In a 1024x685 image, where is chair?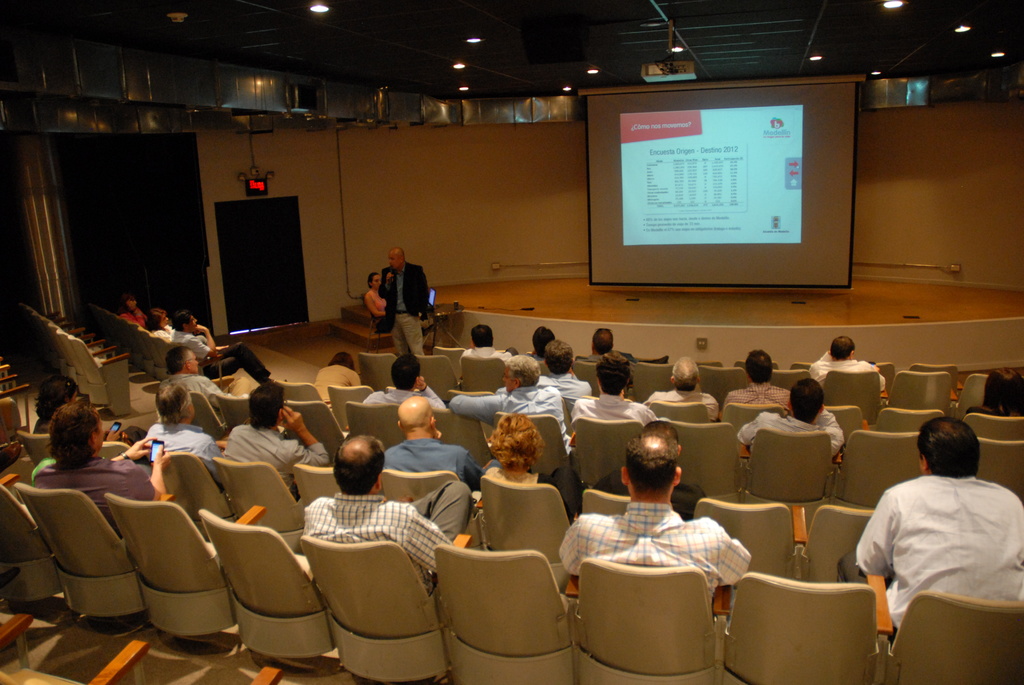
(459, 354, 505, 398).
